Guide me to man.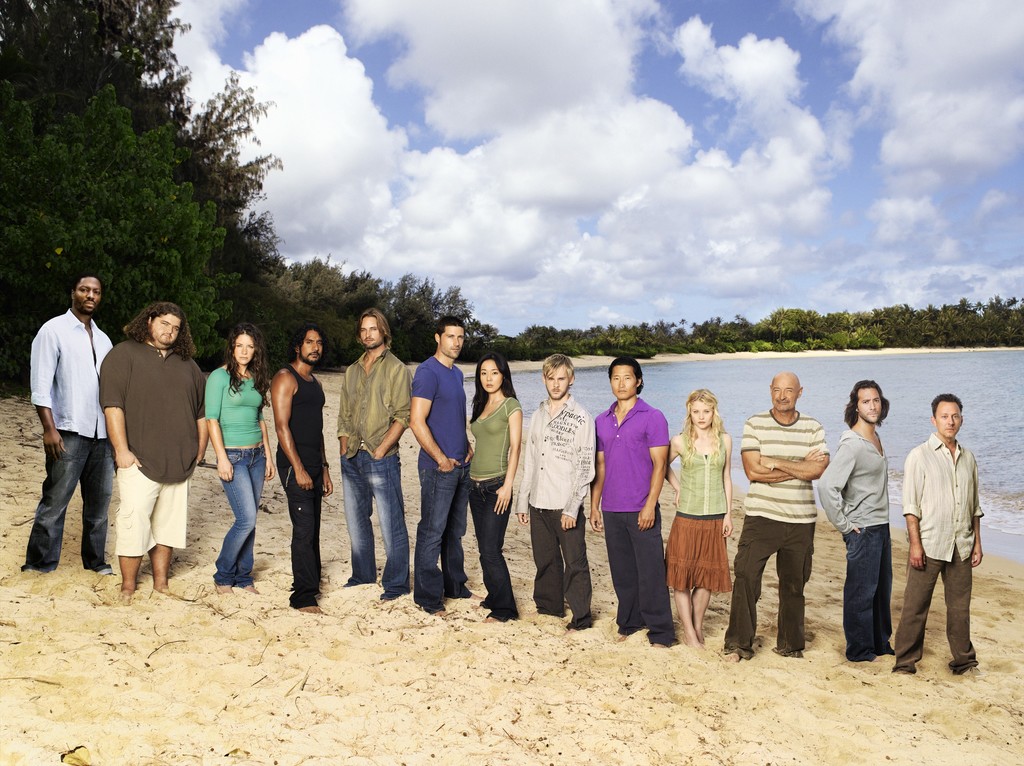
Guidance: locate(17, 267, 116, 589).
